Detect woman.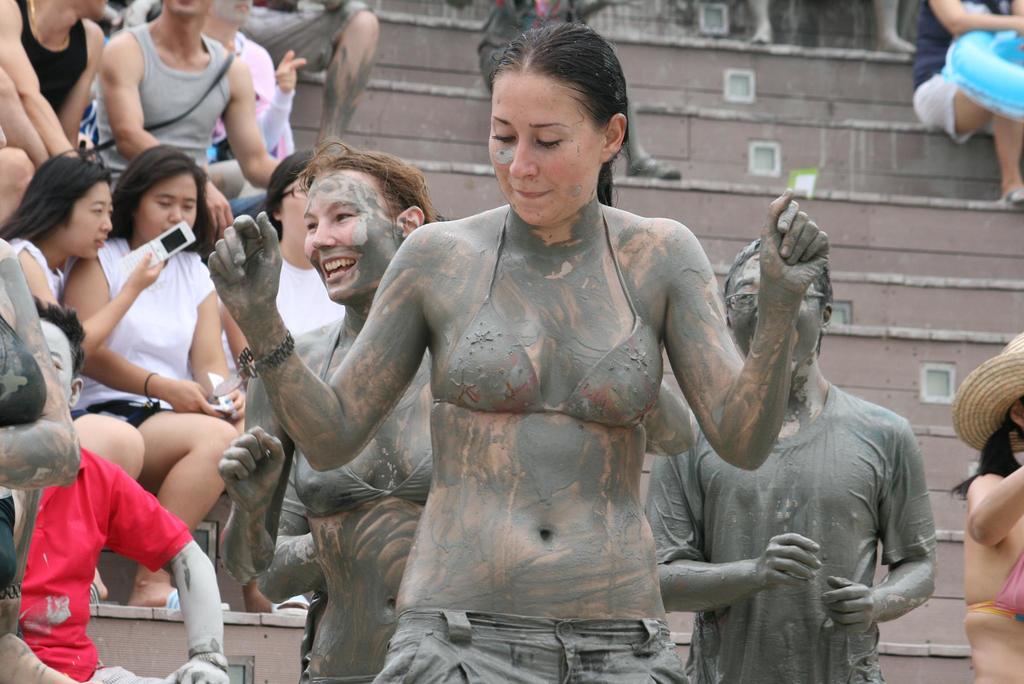
Detected at locate(247, 63, 806, 668).
